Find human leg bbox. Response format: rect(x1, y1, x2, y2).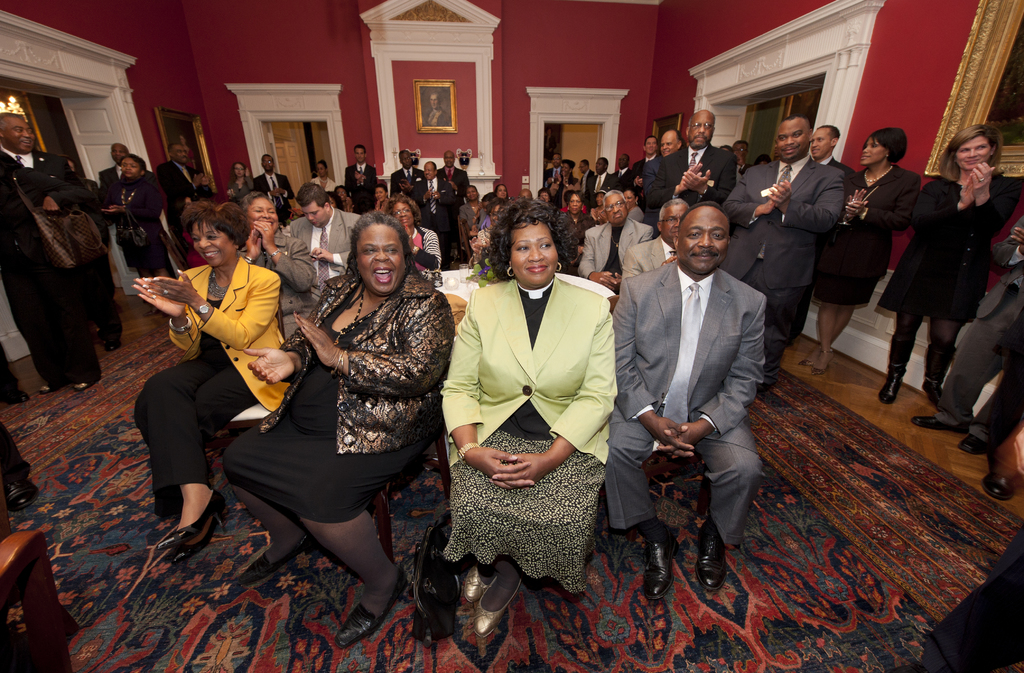
rect(812, 305, 839, 375).
